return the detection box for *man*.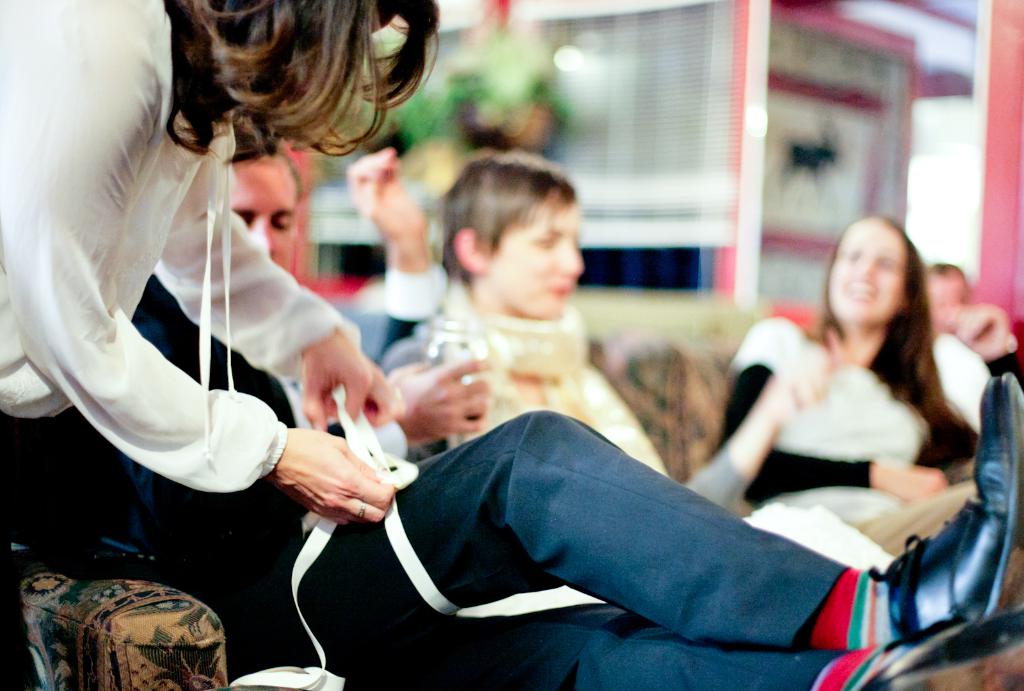
(113,137,1023,690).
